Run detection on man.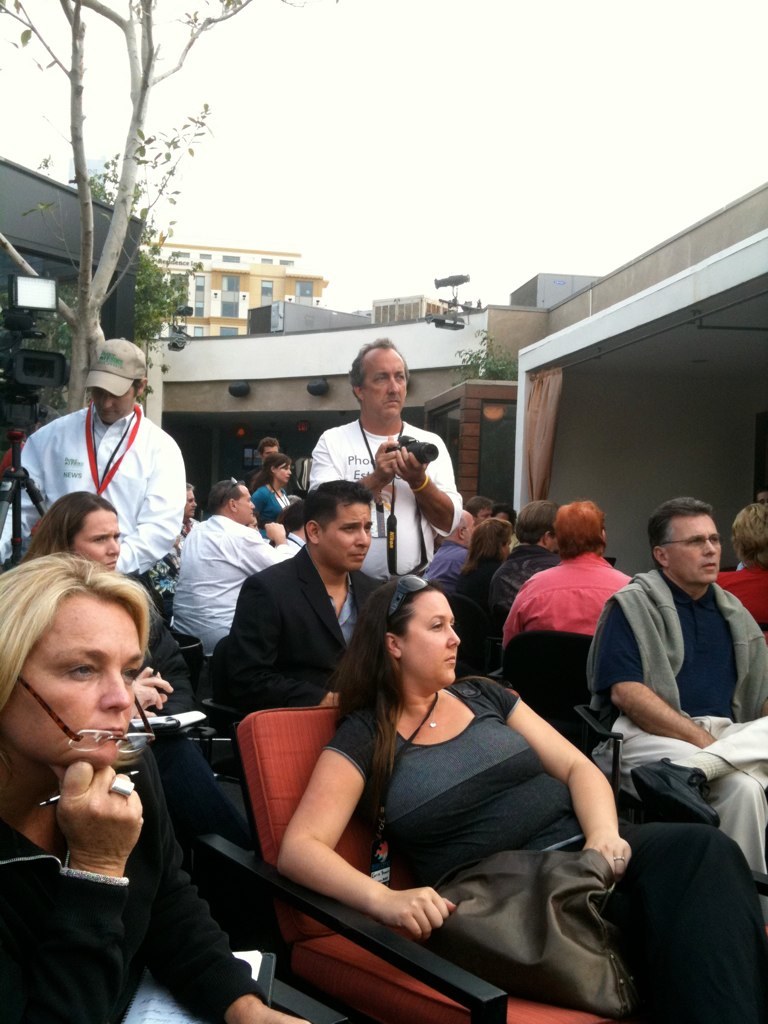
Result: (left=465, top=494, right=494, bottom=521).
